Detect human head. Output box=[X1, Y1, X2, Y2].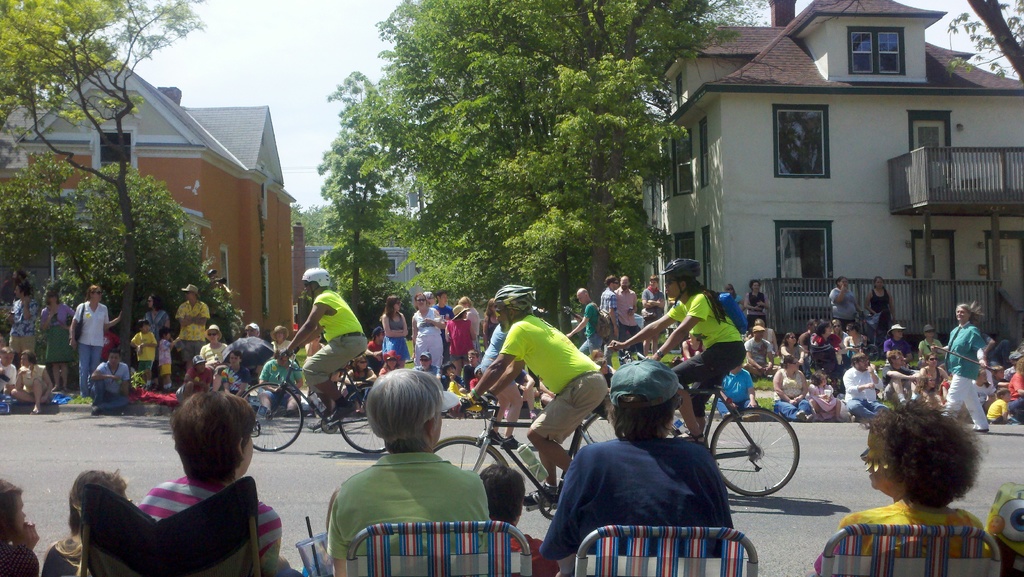
box=[448, 304, 469, 323].
